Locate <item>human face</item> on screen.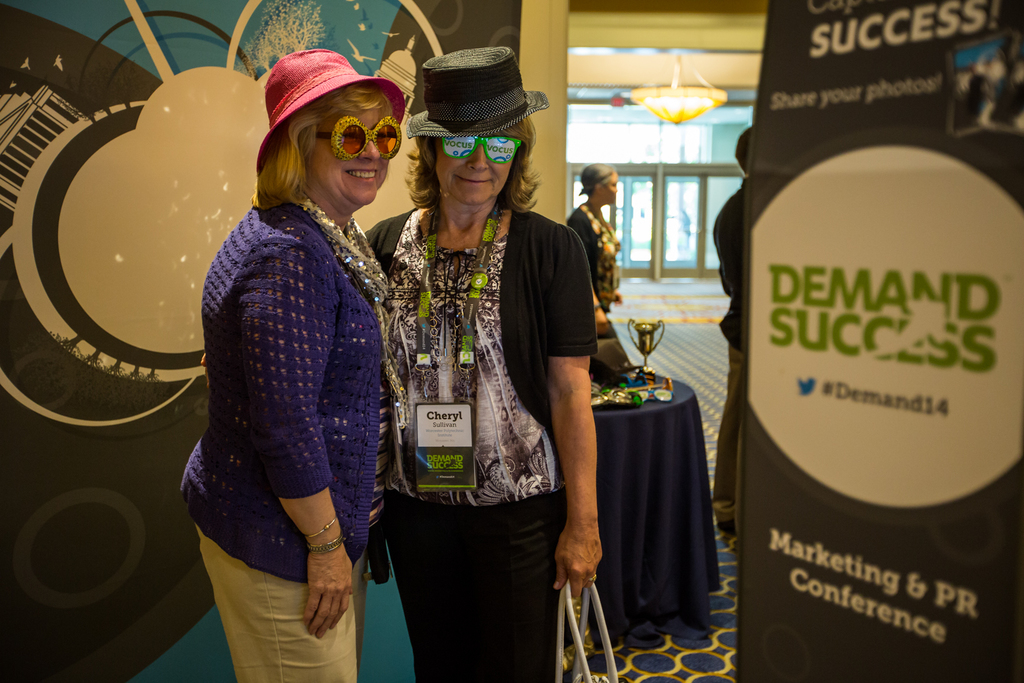
On screen at (429,134,515,202).
